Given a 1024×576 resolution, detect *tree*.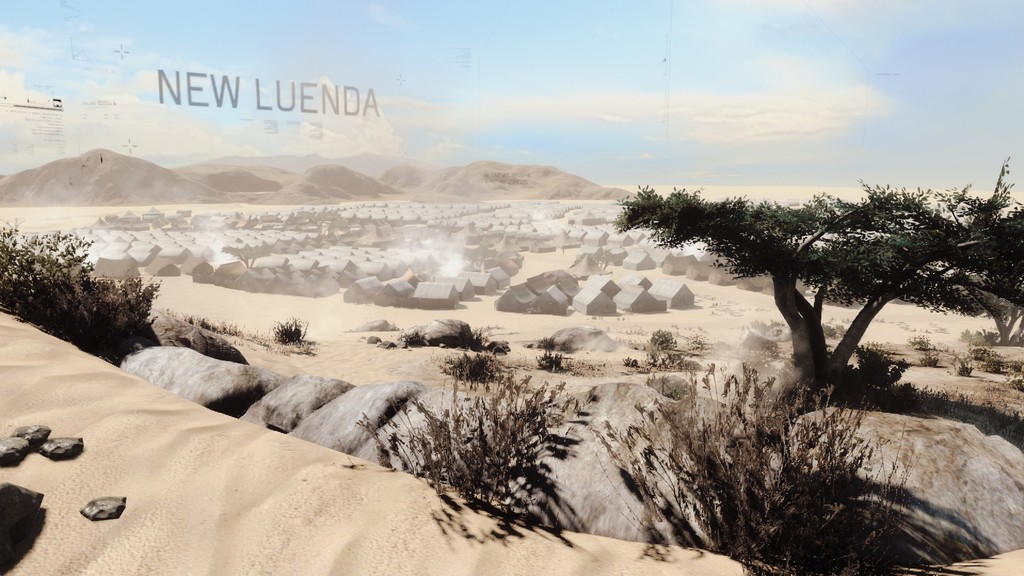
(x1=267, y1=312, x2=311, y2=337).
